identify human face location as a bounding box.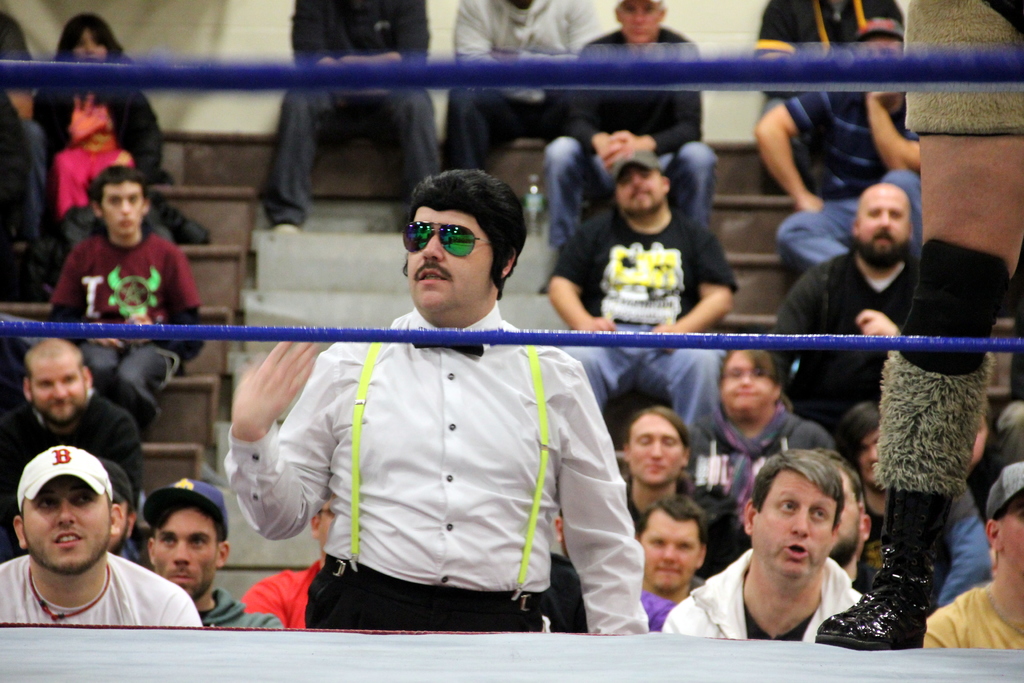
{"left": 72, "top": 31, "right": 106, "bottom": 60}.
